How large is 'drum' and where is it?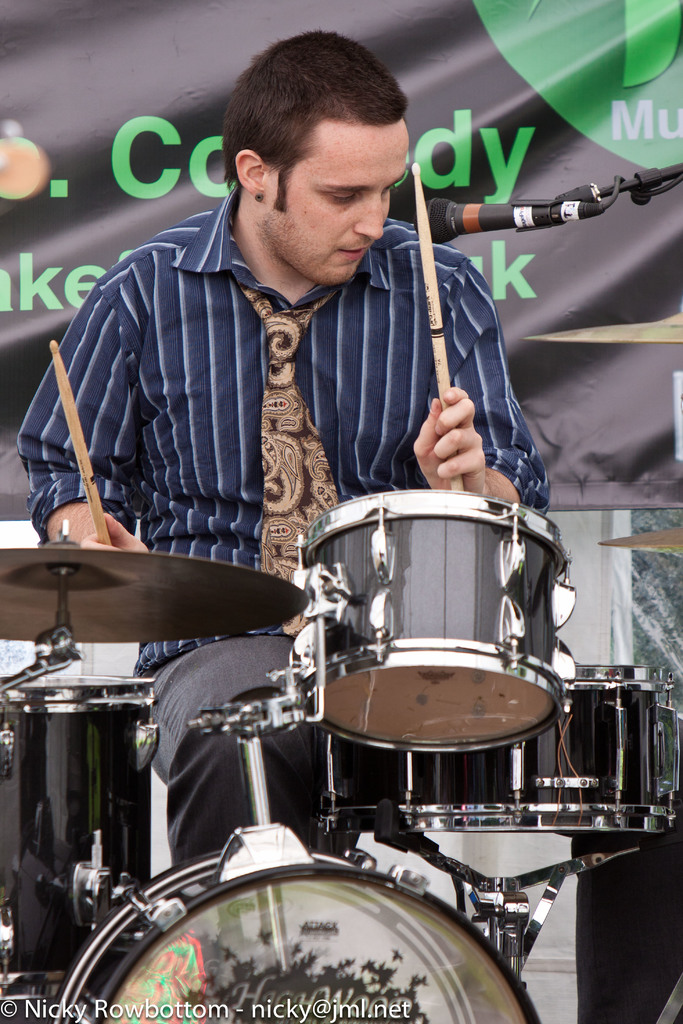
Bounding box: left=0, top=671, right=157, bottom=977.
